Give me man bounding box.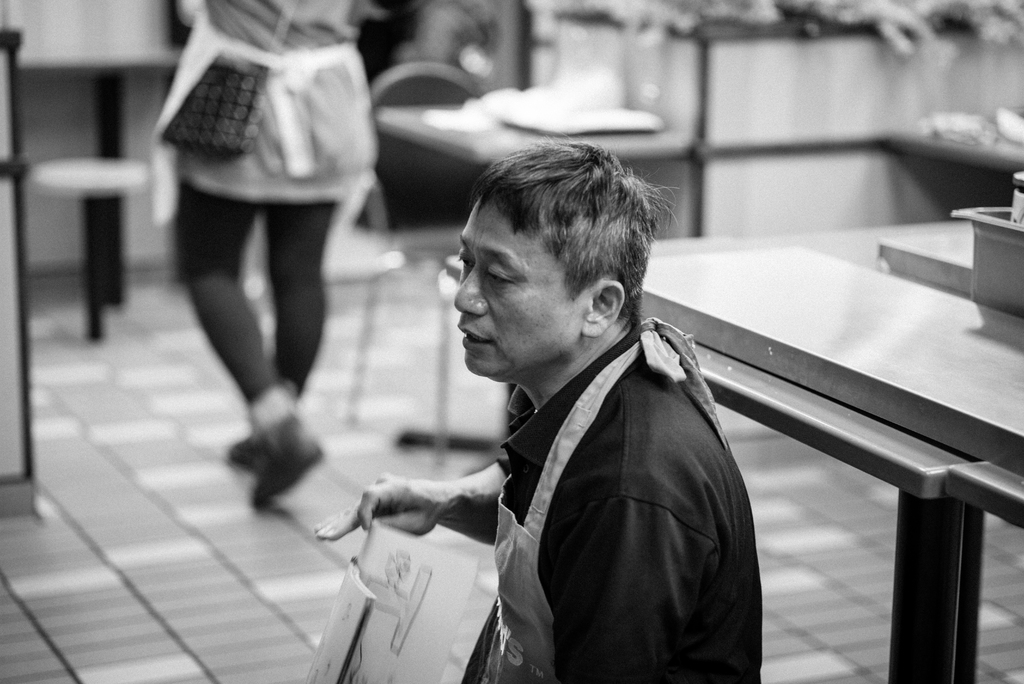
box(333, 144, 792, 678).
